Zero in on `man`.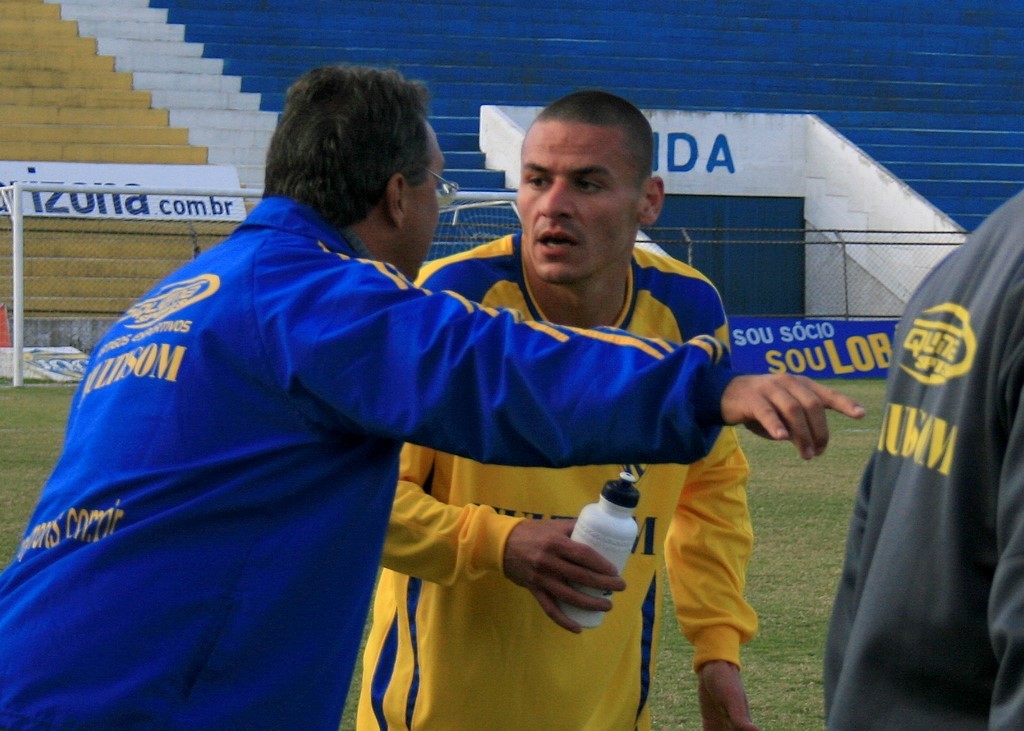
Zeroed in: locate(819, 184, 1023, 730).
